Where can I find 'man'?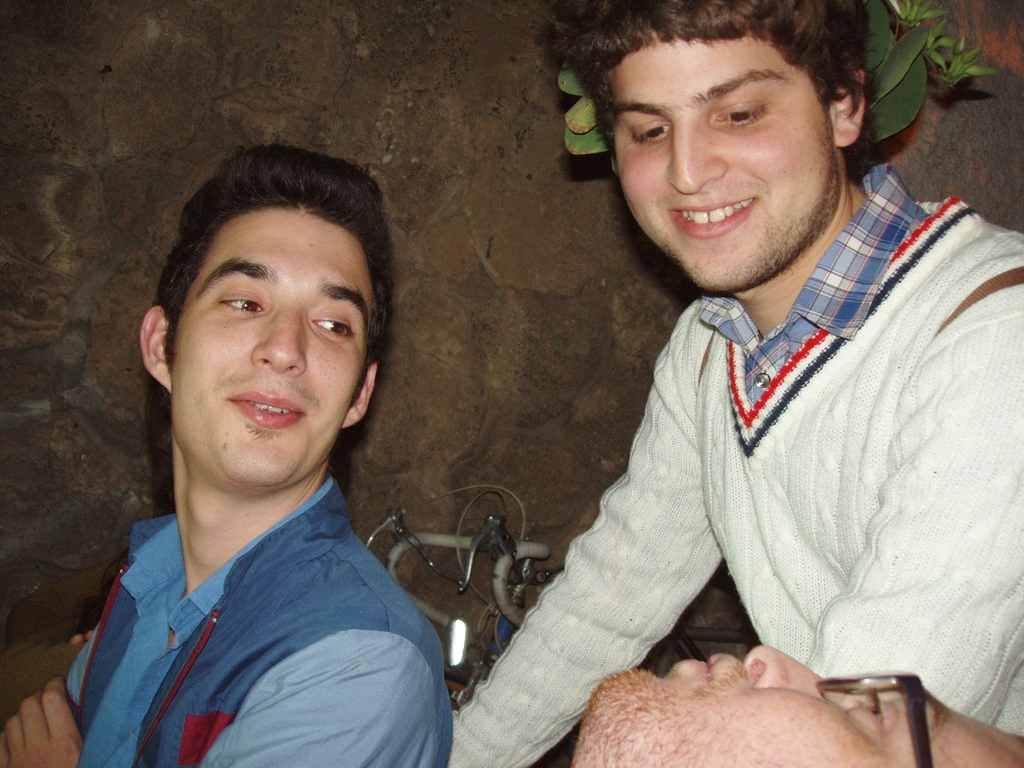
You can find it at [39, 142, 509, 767].
